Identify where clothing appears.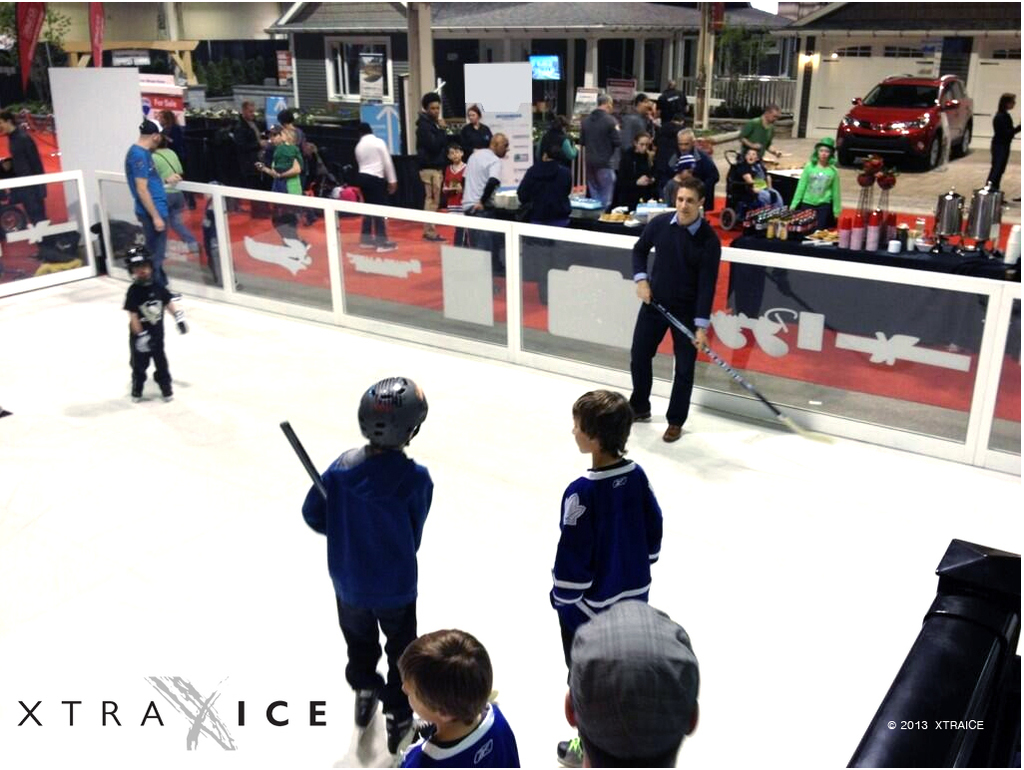
Appears at 411/96/450/227.
